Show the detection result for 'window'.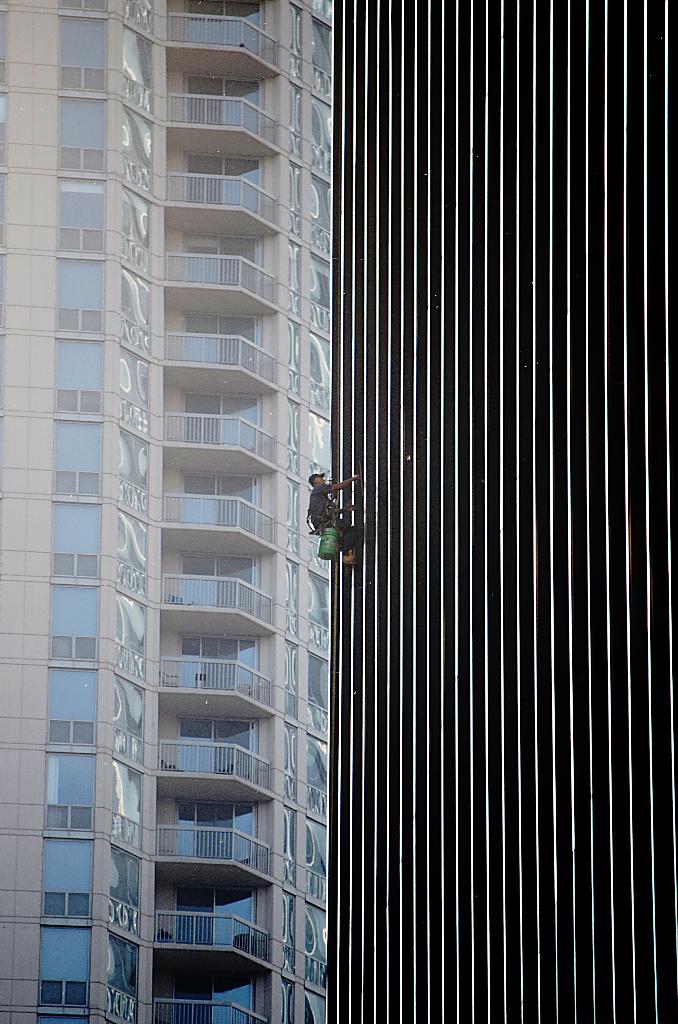
50,584,97,658.
